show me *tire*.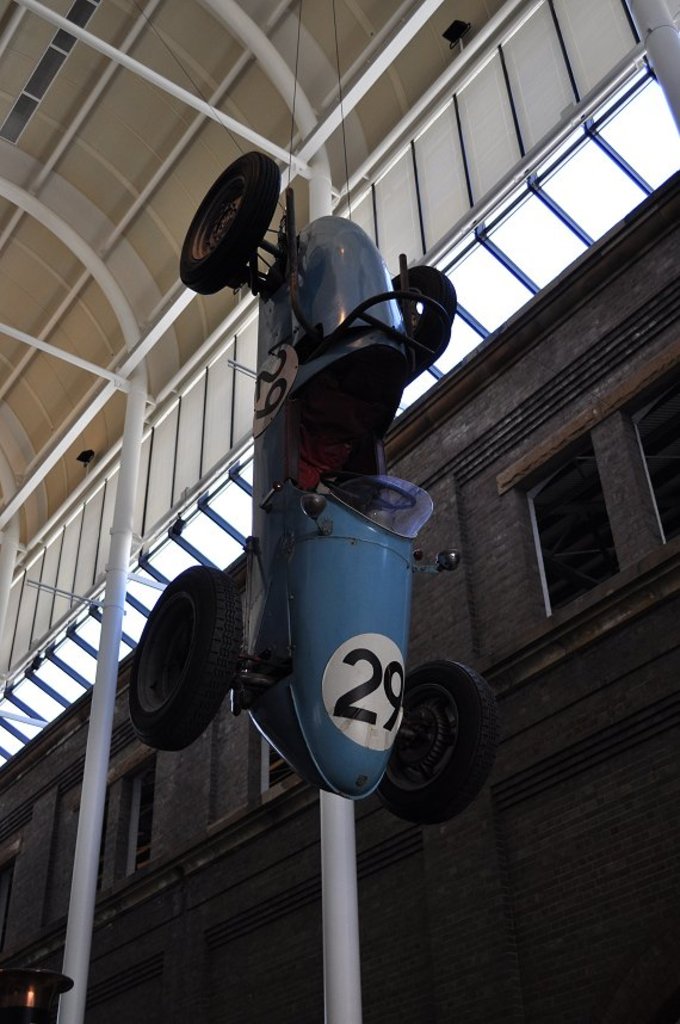
*tire* is here: (left=129, top=572, right=237, bottom=741).
